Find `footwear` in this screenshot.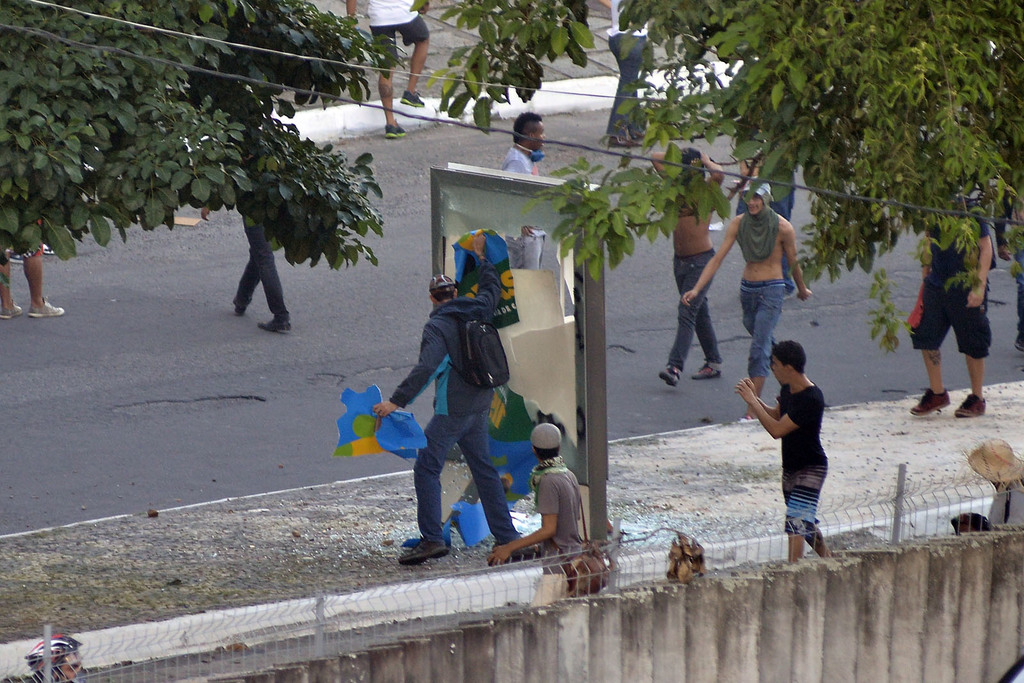
The bounding box for `footwear` is <box>0,300,21,321</box>.
